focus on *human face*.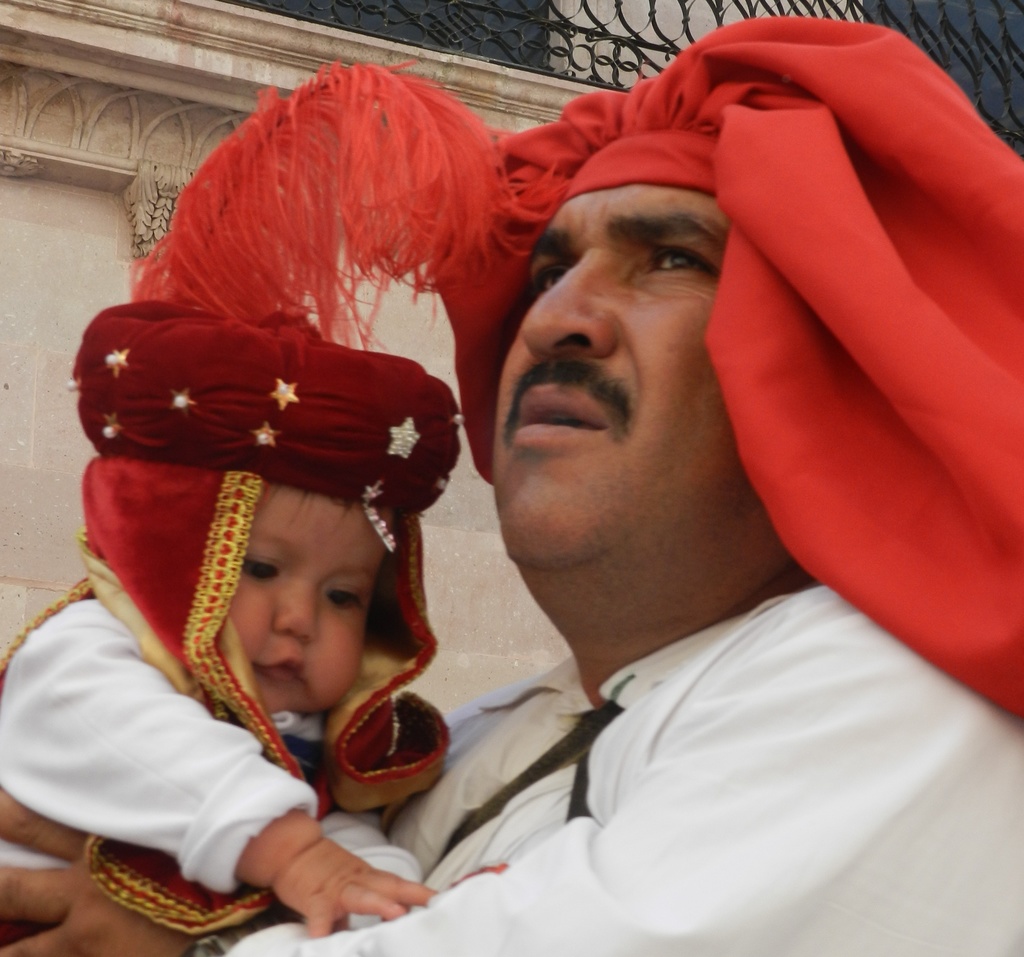
Focused at l=492, t=187, r=738, b=567.
